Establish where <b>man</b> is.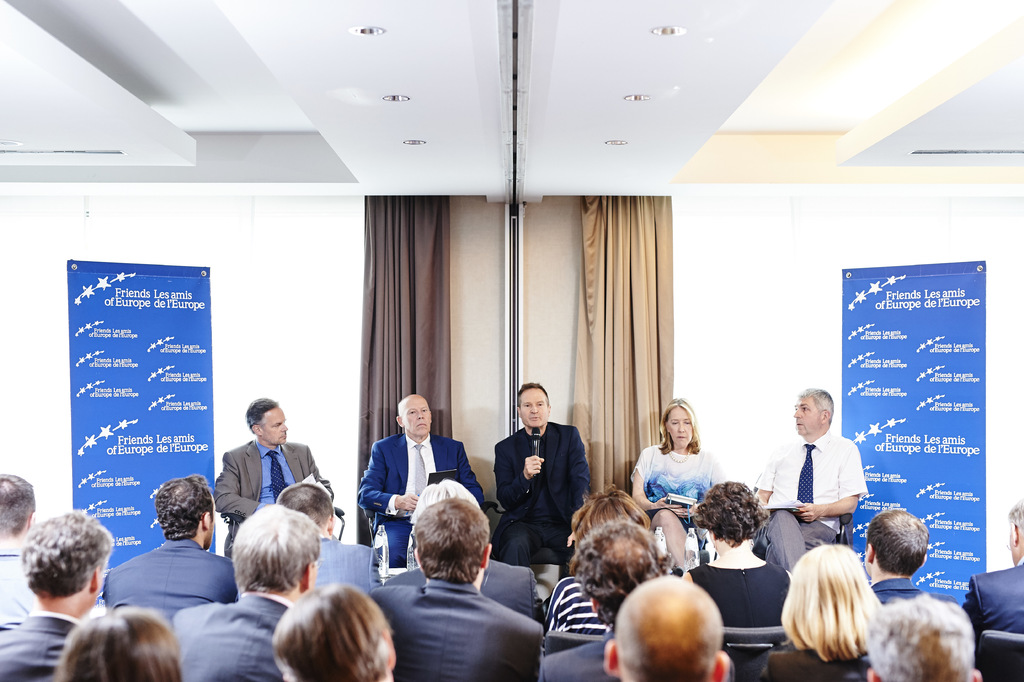
Established at region(870, 519, 960, 611).
